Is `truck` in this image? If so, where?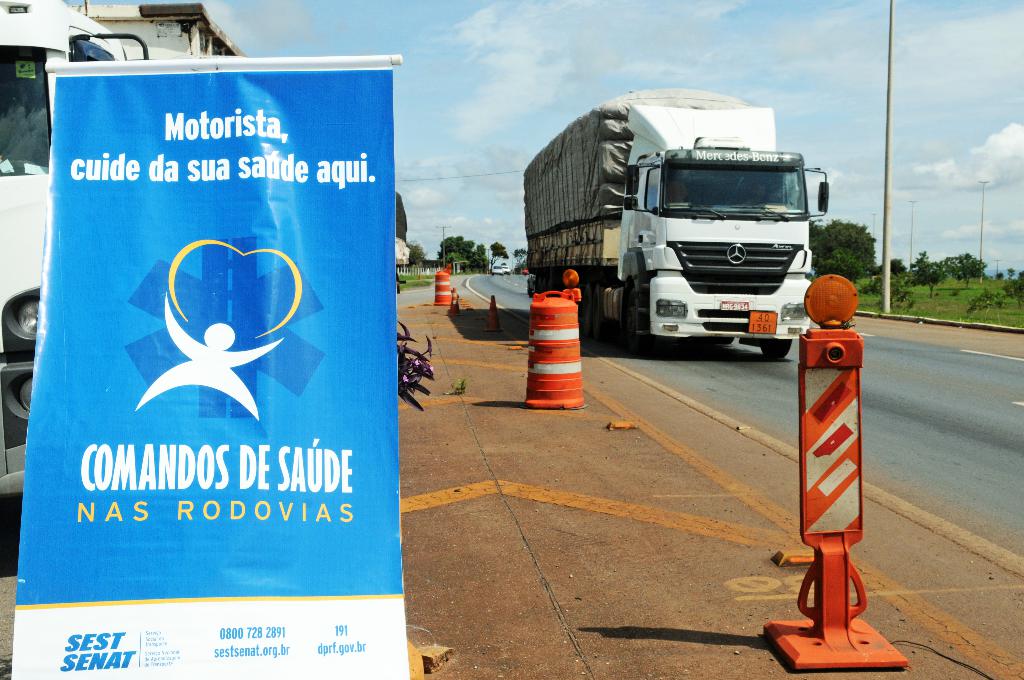
Yes, at bbox=(0, 0, 250, 500).
